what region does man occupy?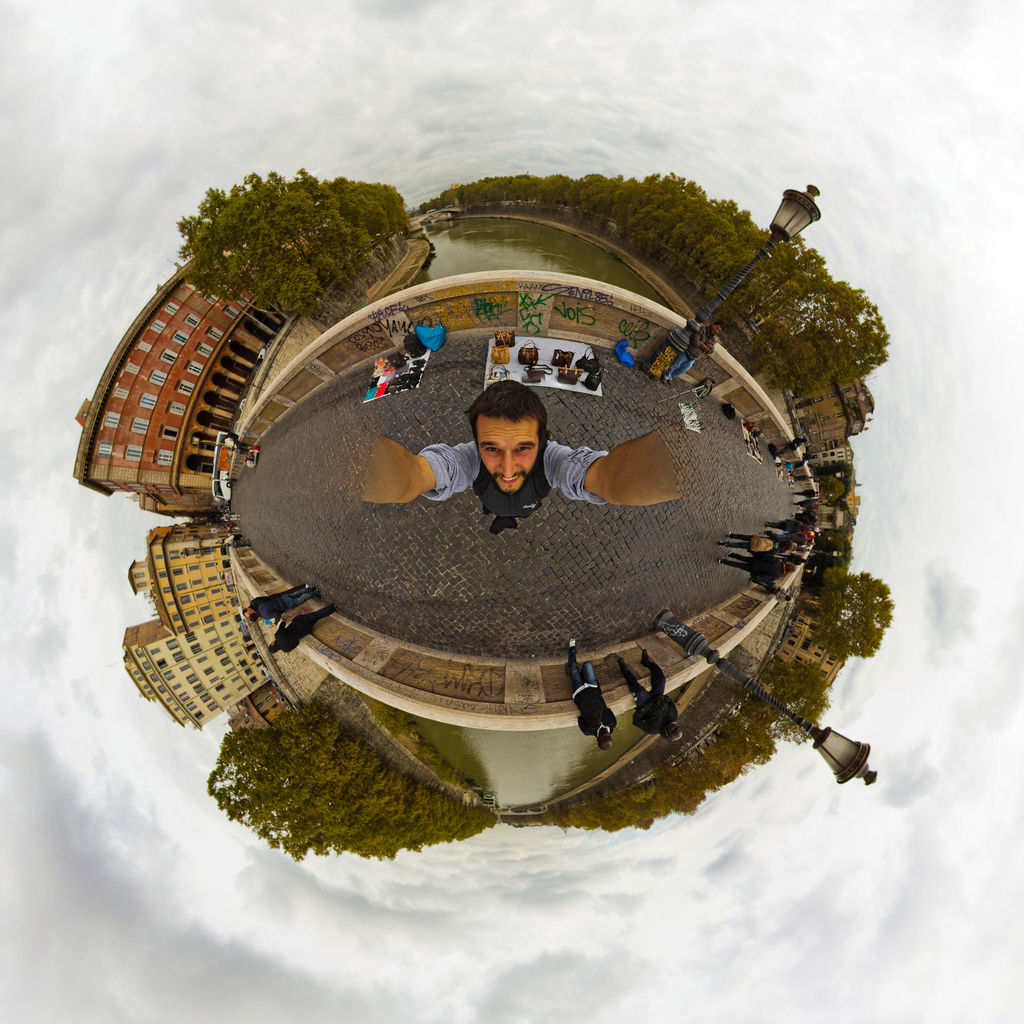
BBox(364, 370, 686, 543).
